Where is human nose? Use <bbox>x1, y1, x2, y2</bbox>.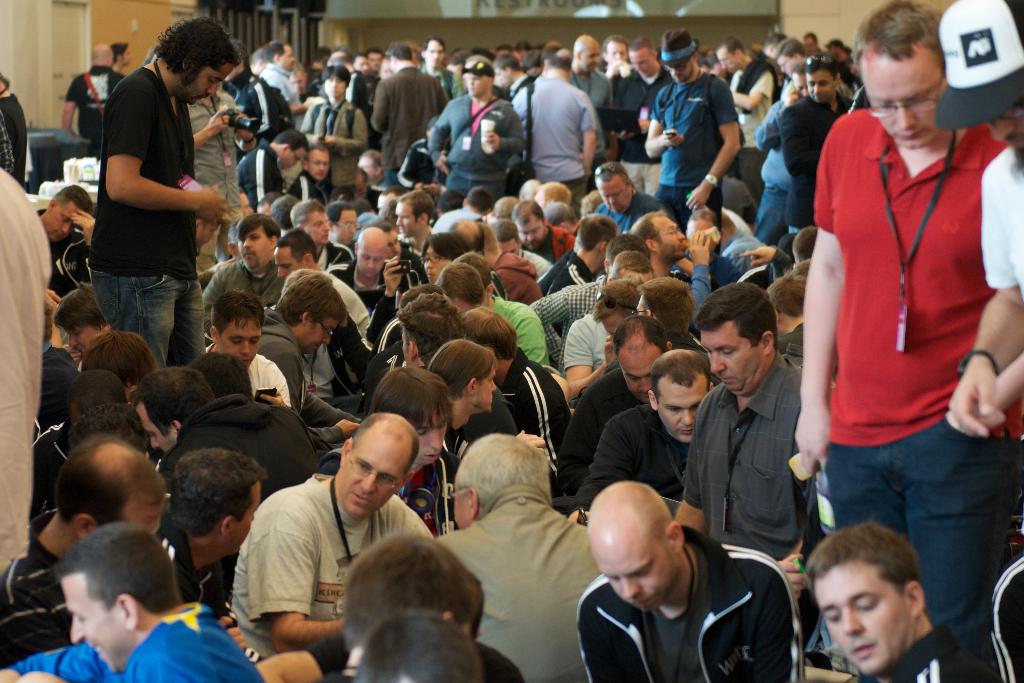
<bbox>360, 479, 376, 494</bbox>.
